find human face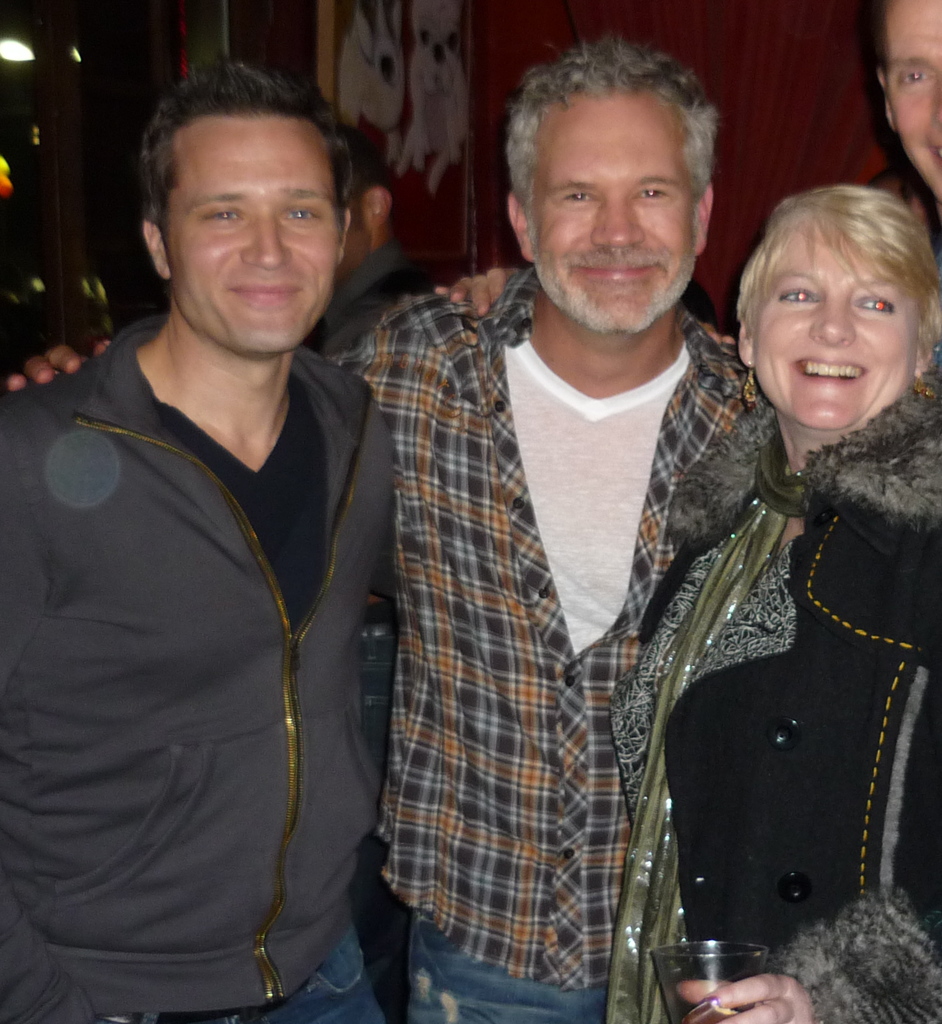
Rect(750, 225, 925, 435)
